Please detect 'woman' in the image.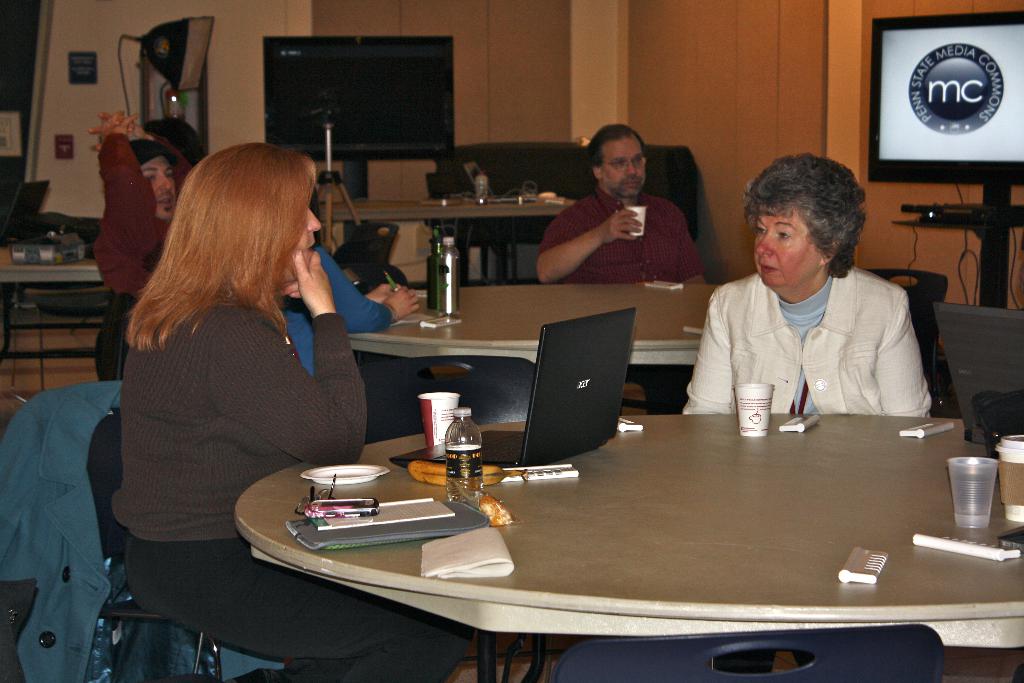
region(678, 152, 933, 415).
